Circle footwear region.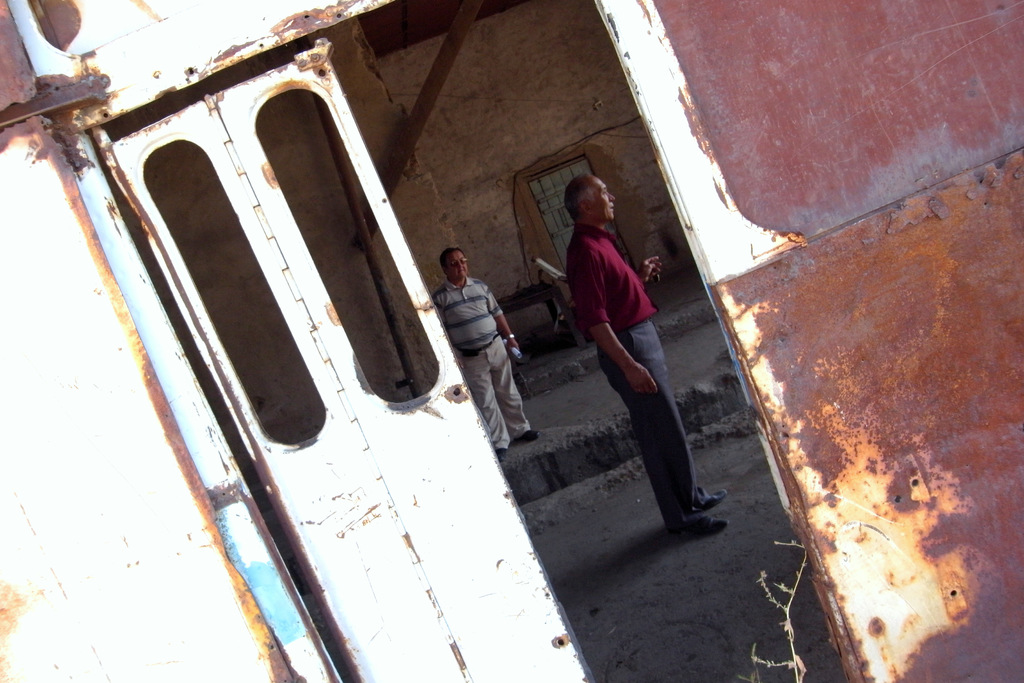
Region: 675:511:729:540.
